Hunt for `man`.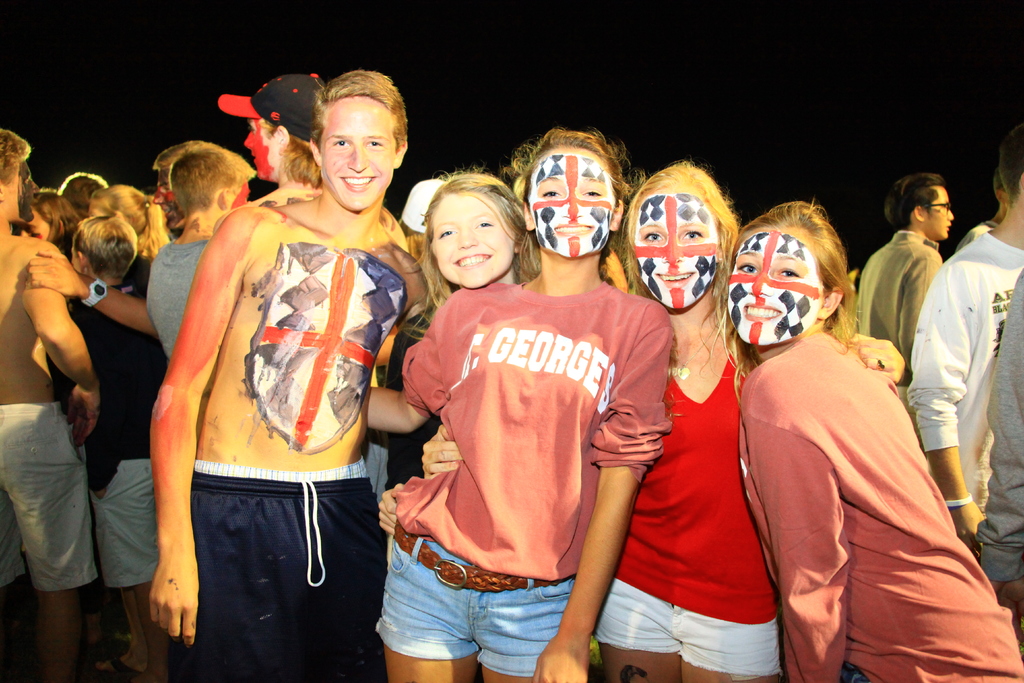
Hunted down at (x1=897, y1=173, x2=1011, y2=532).
